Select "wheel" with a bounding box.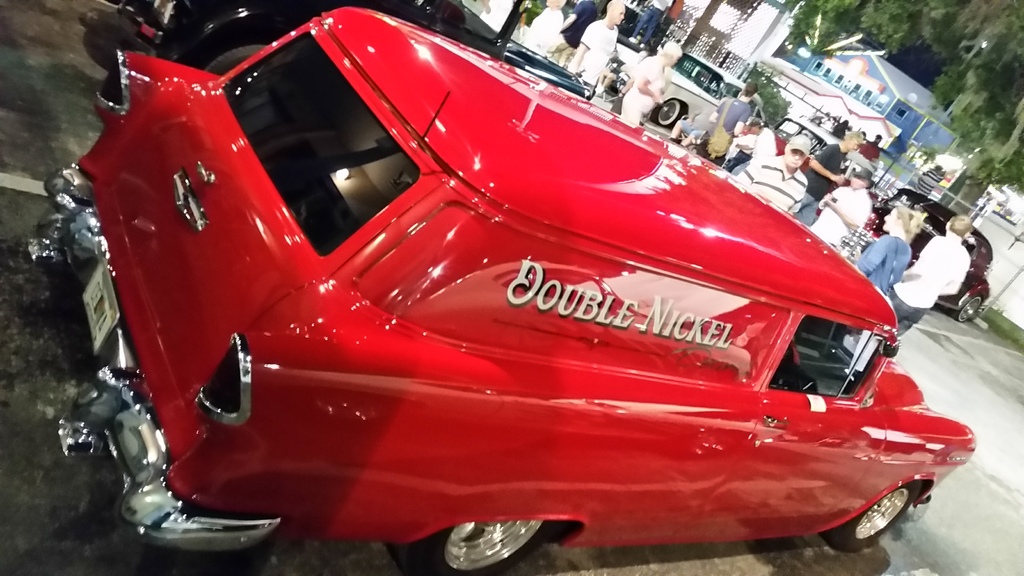
bbox(435, 516, 538, 561).
